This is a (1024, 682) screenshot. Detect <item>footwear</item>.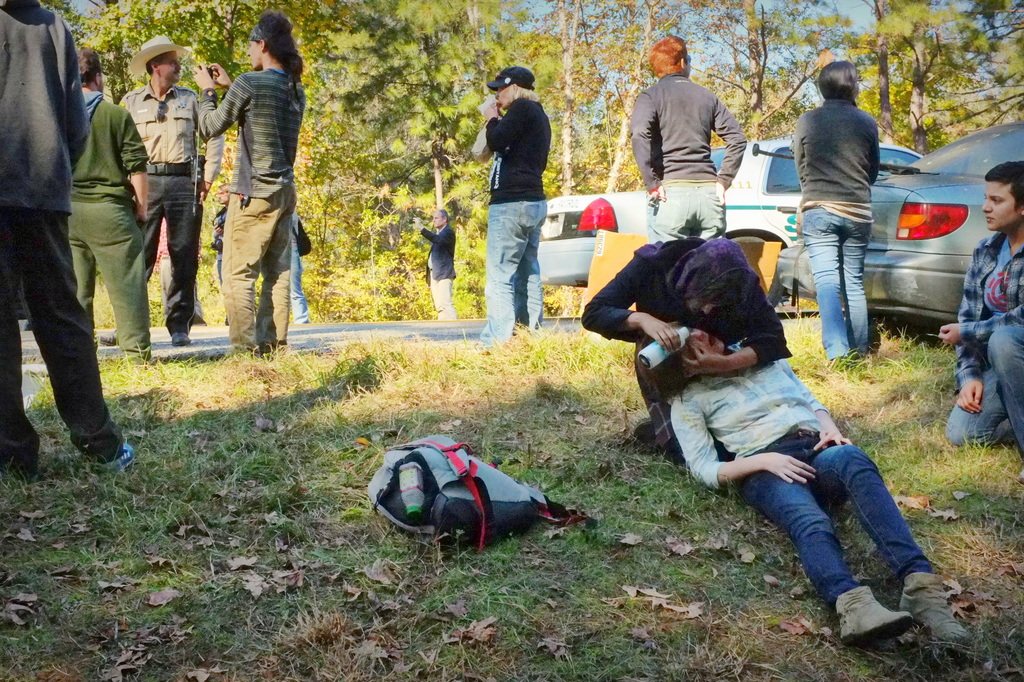
[left=174, top=329, right=183, bottom=352].
